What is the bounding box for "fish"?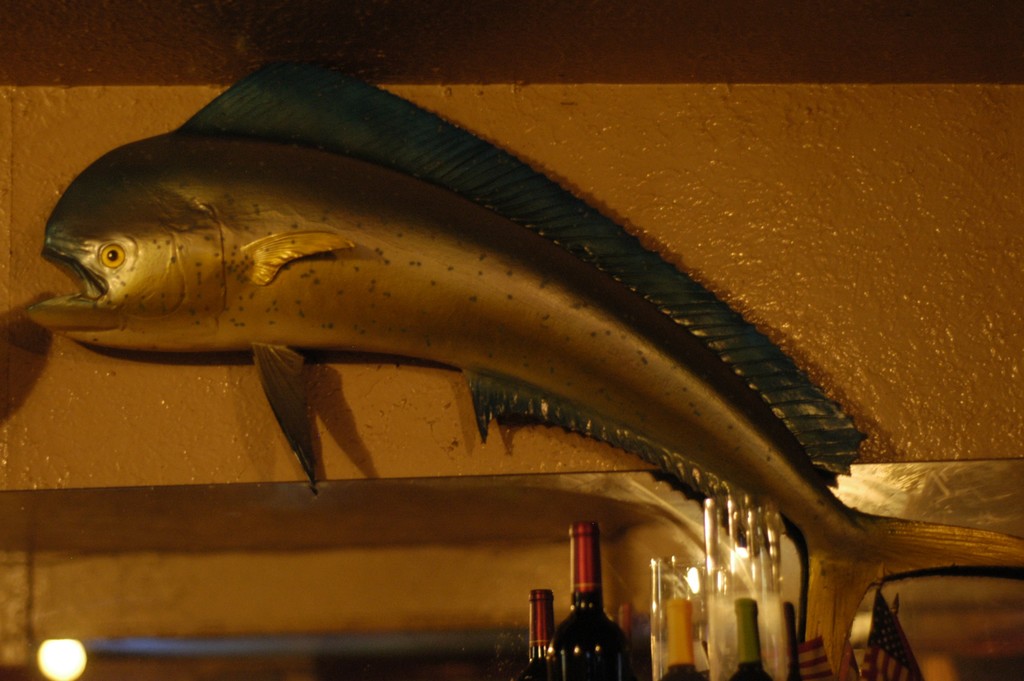
(73, 73, 931, 559).
